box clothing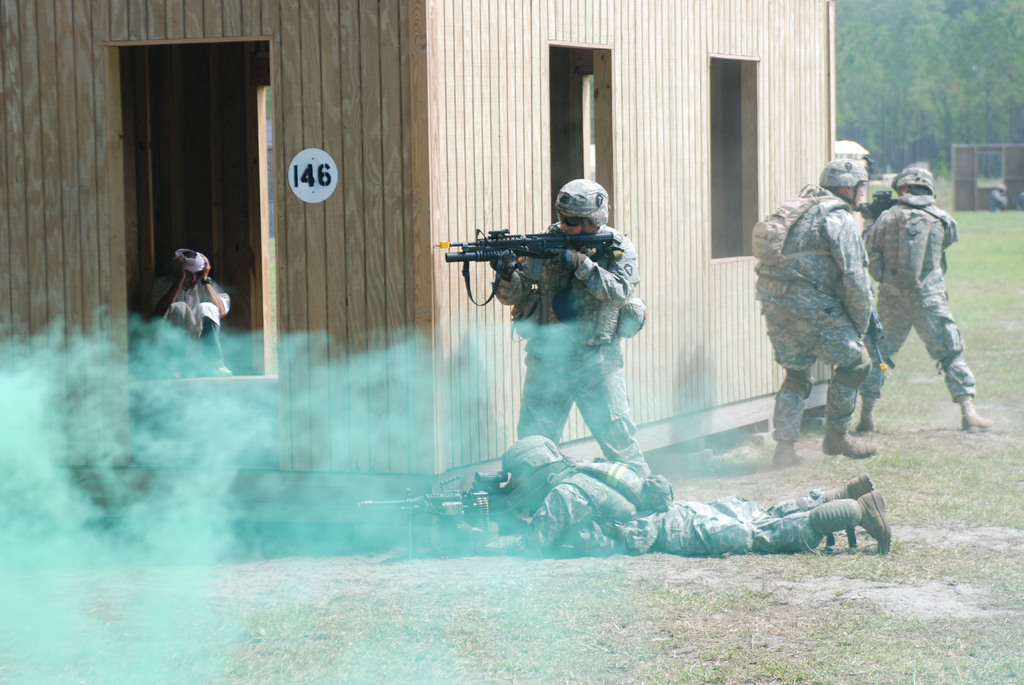
(489,430,860,552)
